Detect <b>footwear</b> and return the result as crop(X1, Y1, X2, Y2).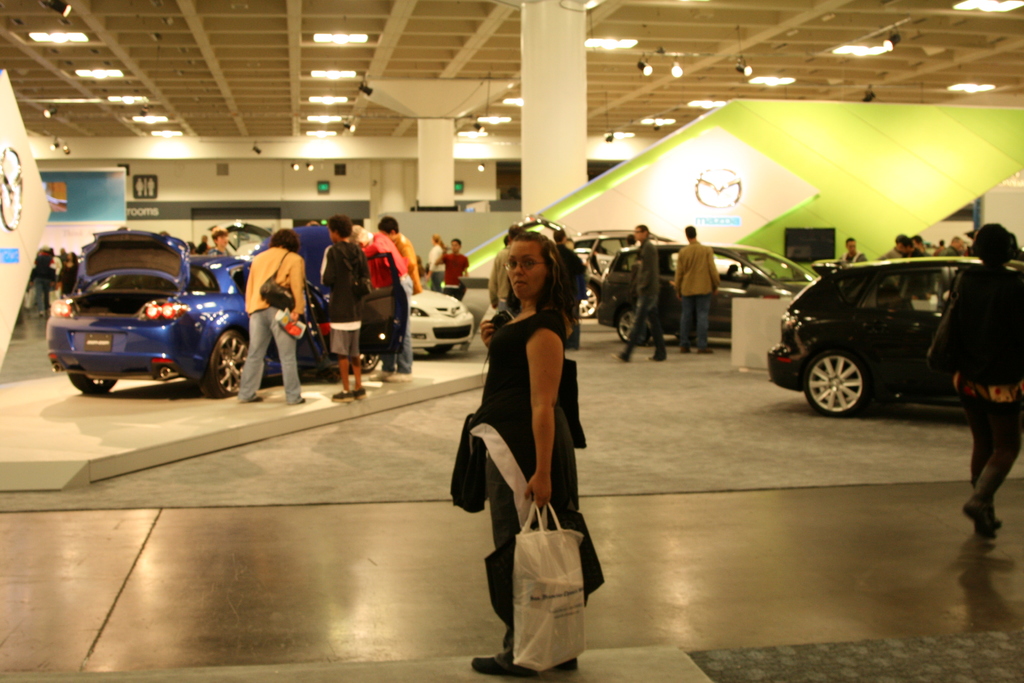
crop(355, 386, 365, 400).
